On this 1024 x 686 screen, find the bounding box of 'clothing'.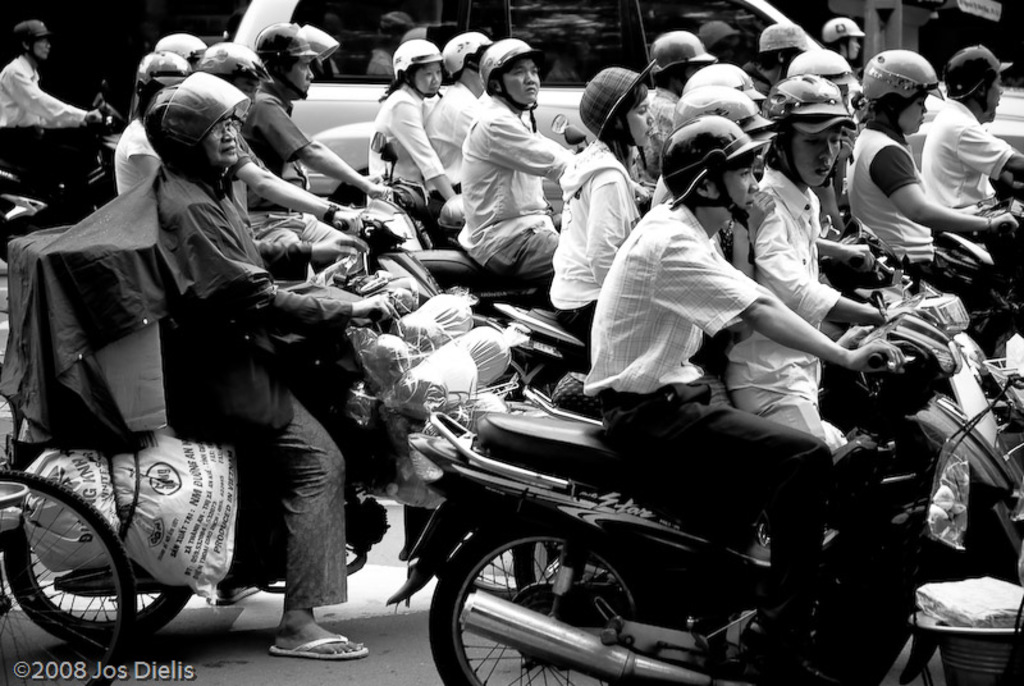
Bounding box: bbox=(549, 138, 640, 343).
